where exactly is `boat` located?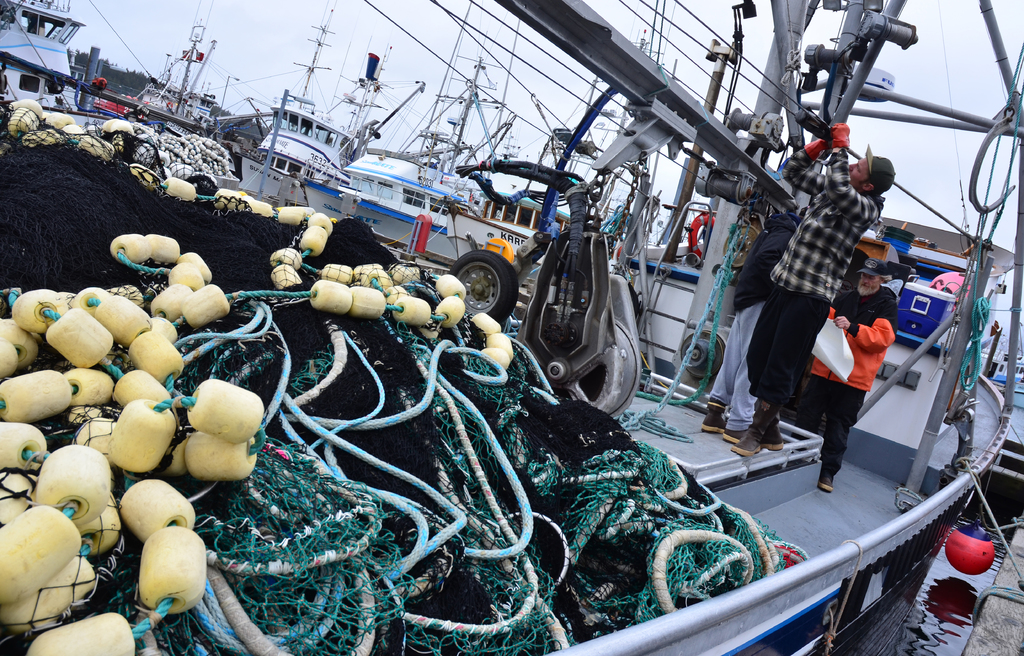
Its bounding box is pyautogui.locateOnScreen(0, 0, 1023, 655).
